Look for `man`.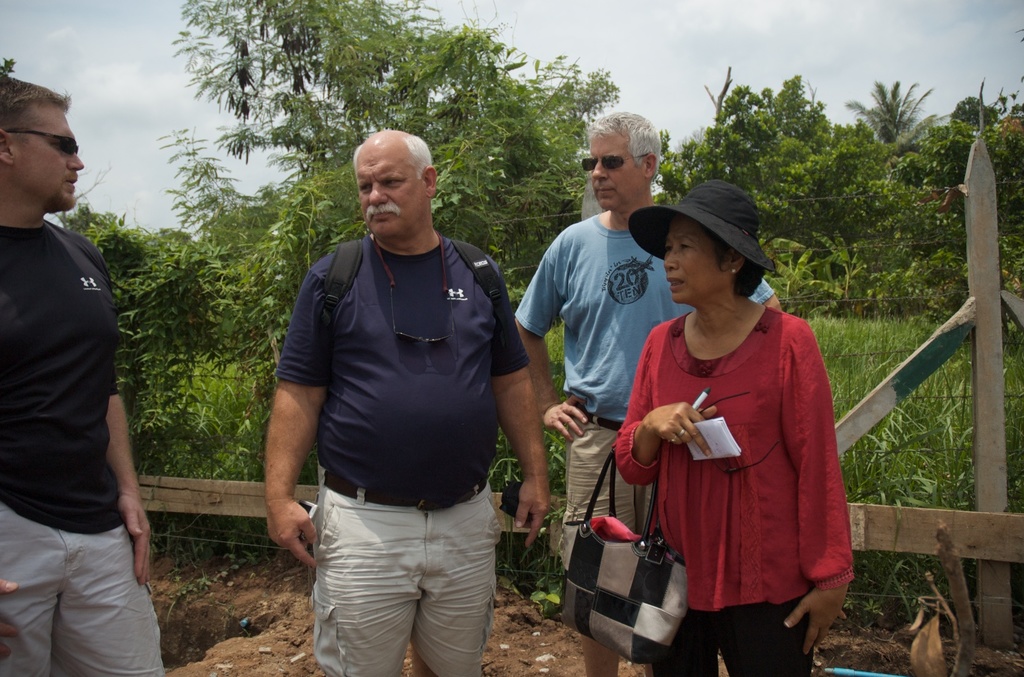
Found: {"x1": 0, "y1": 75, "x2": 167, "y2": 676}.
